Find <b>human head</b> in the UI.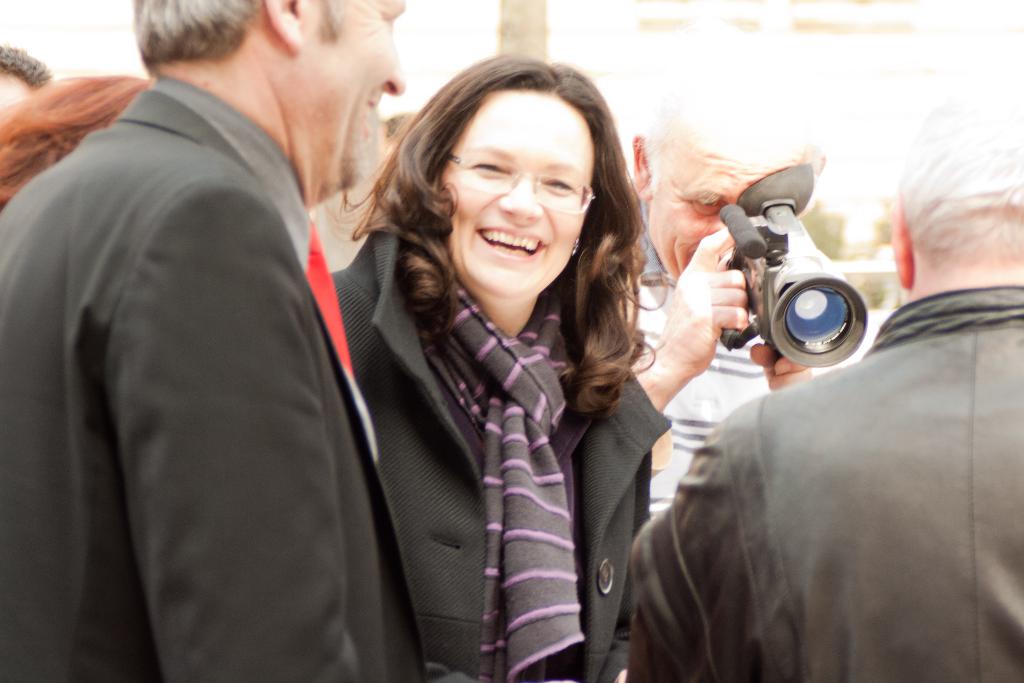
UI element at bbox(134, 0, 404, 197).
